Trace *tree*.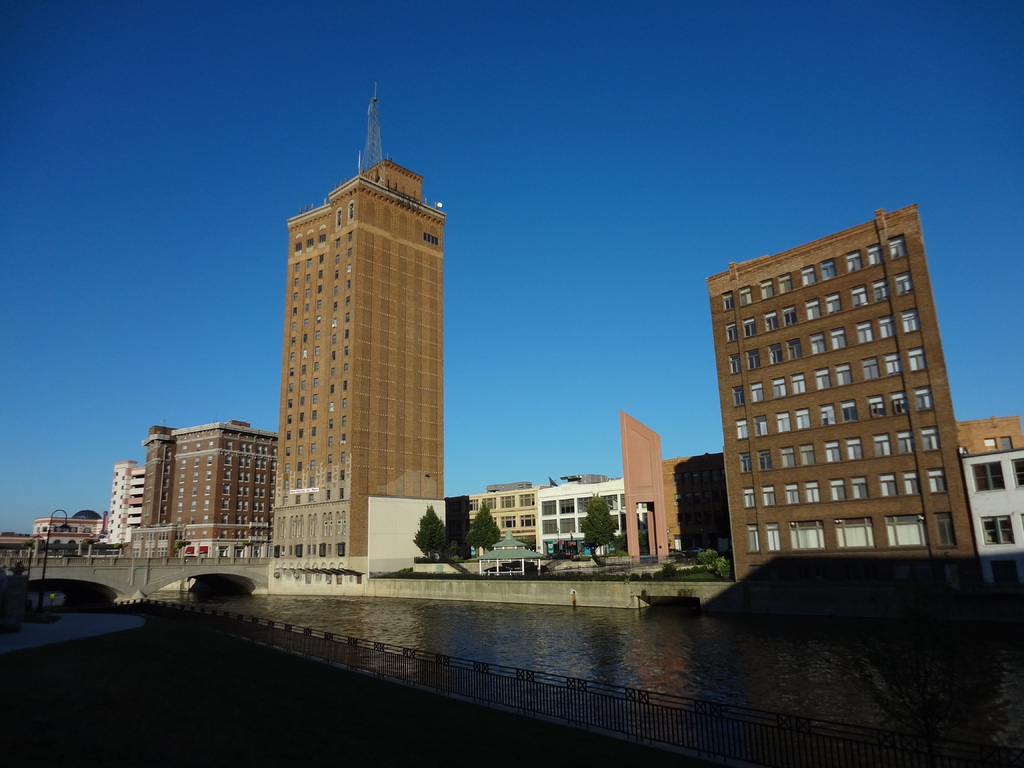
Traced to x1=548 y1=536 x2=577 y2=557.
